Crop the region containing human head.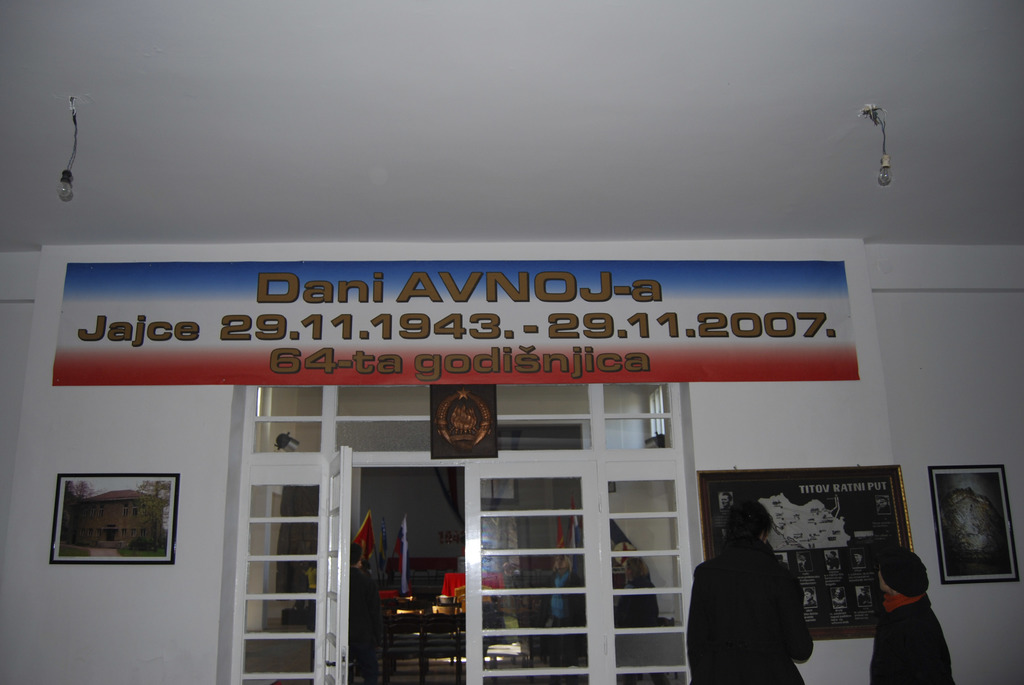
Crop region: bbox(728, 501, 772, 550).
